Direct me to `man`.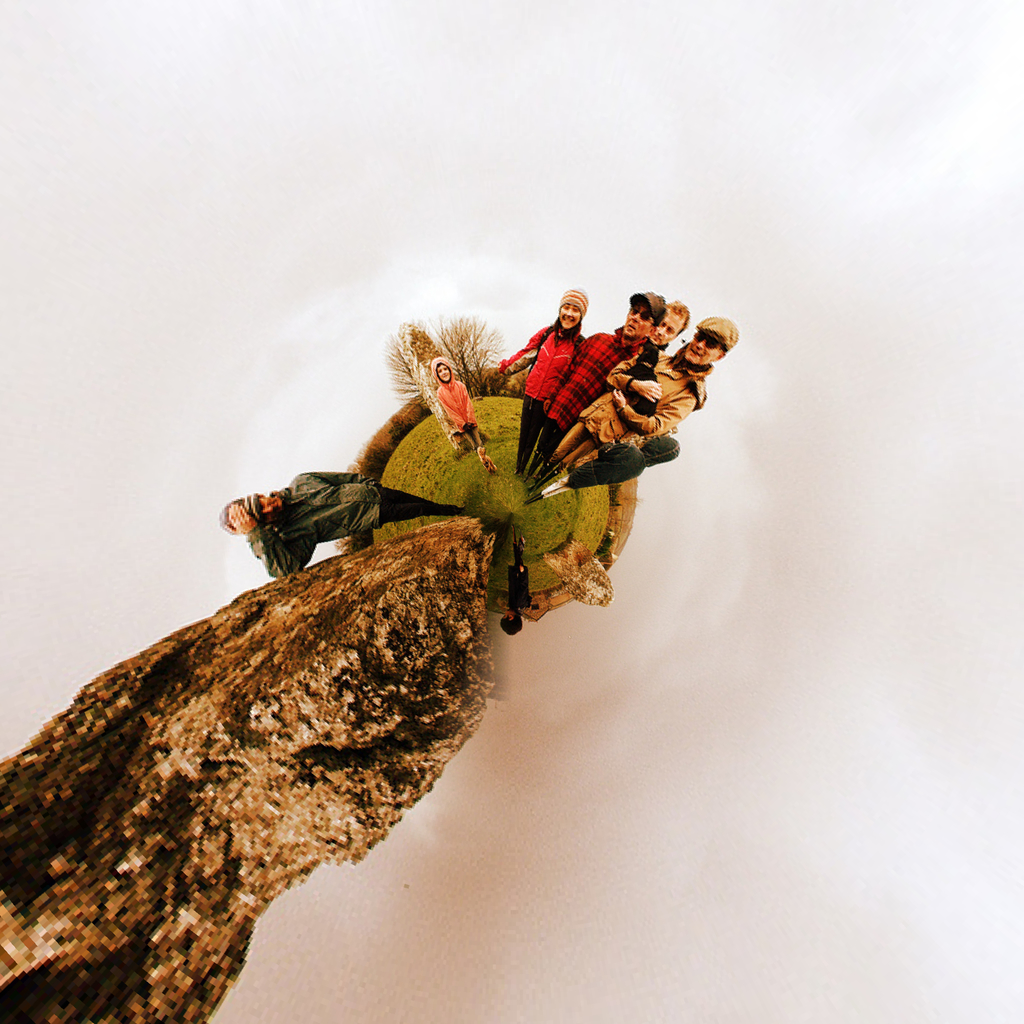
Direction: <region>520, 286, 665, 486</region>.
